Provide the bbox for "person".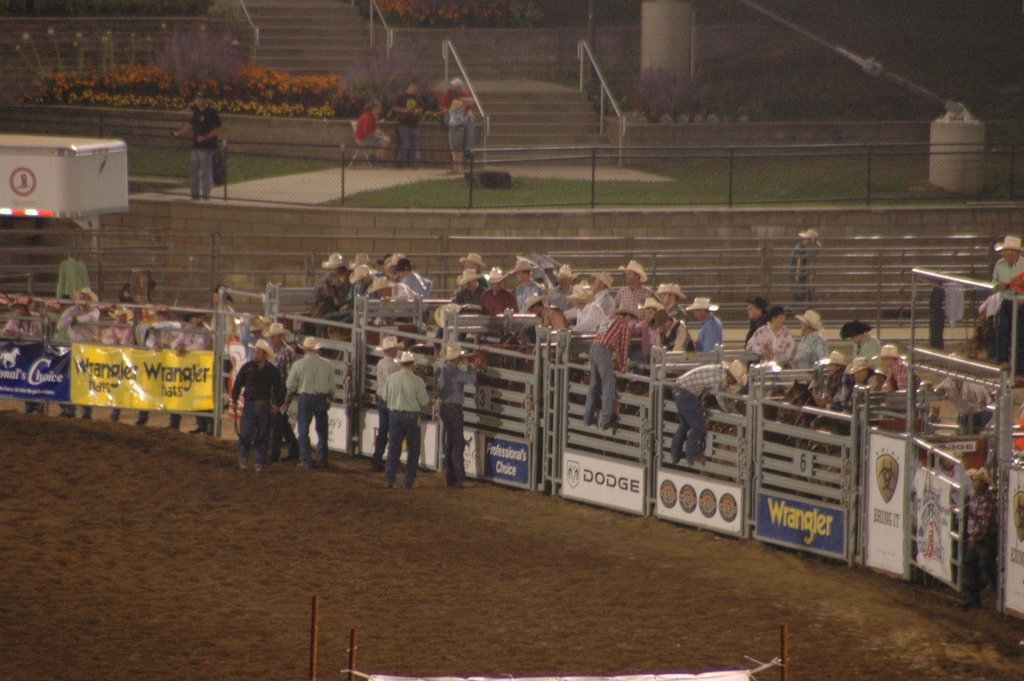
box=[436, 78, 476, 155].
